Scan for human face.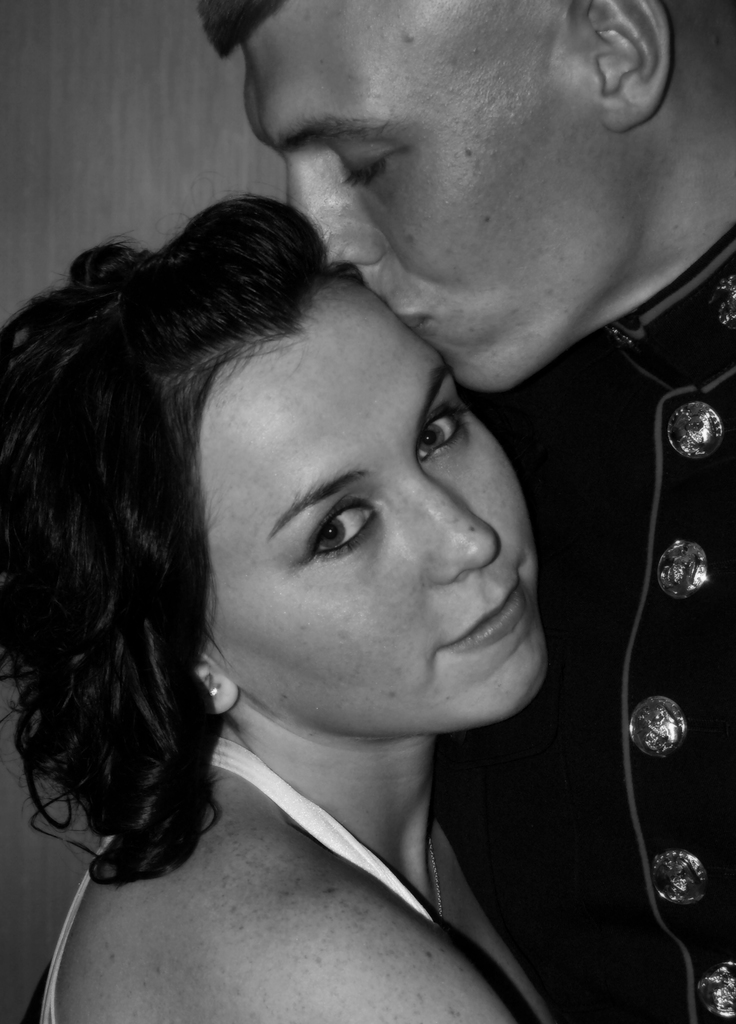
Scan result: box(202, 281, 552, 727).
